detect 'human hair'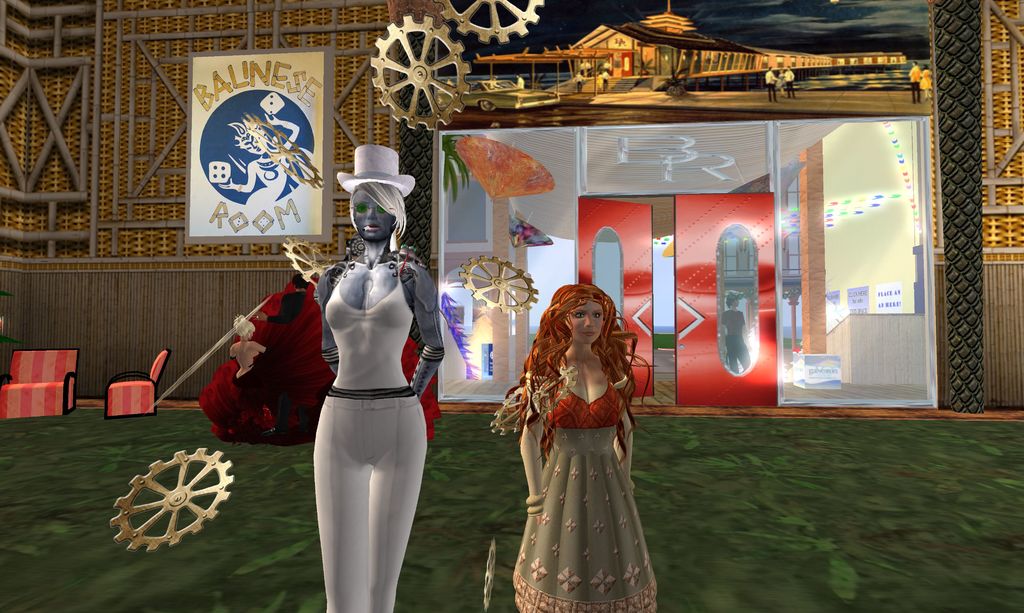
(x1=911, y1=60, x2=919, y2=67)
